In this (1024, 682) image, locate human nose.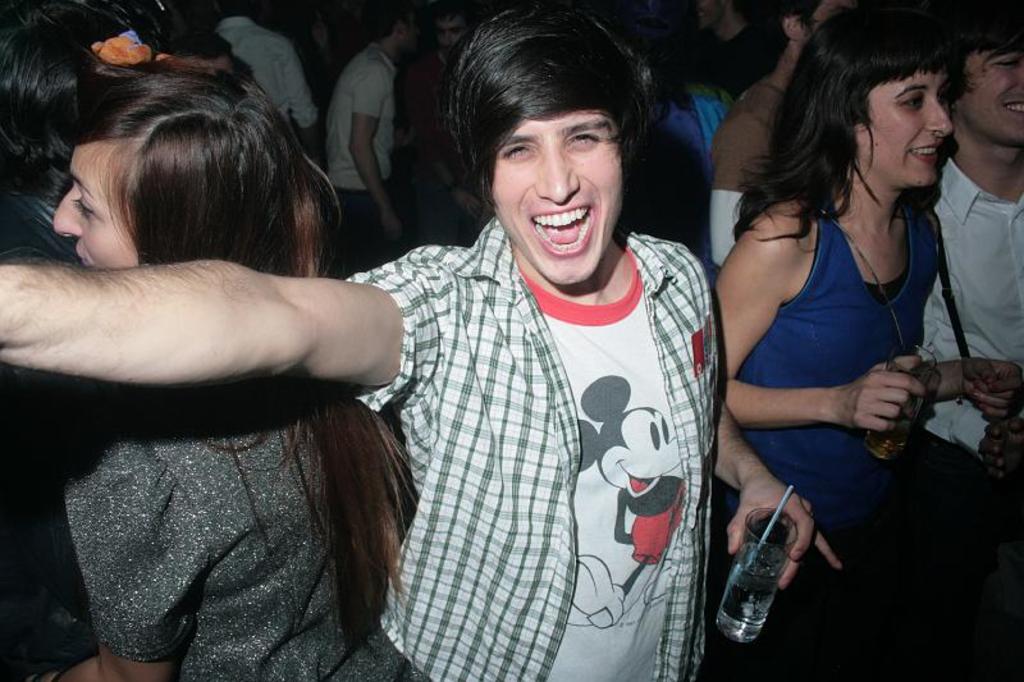
Bounding box: 51:188:90:237.
